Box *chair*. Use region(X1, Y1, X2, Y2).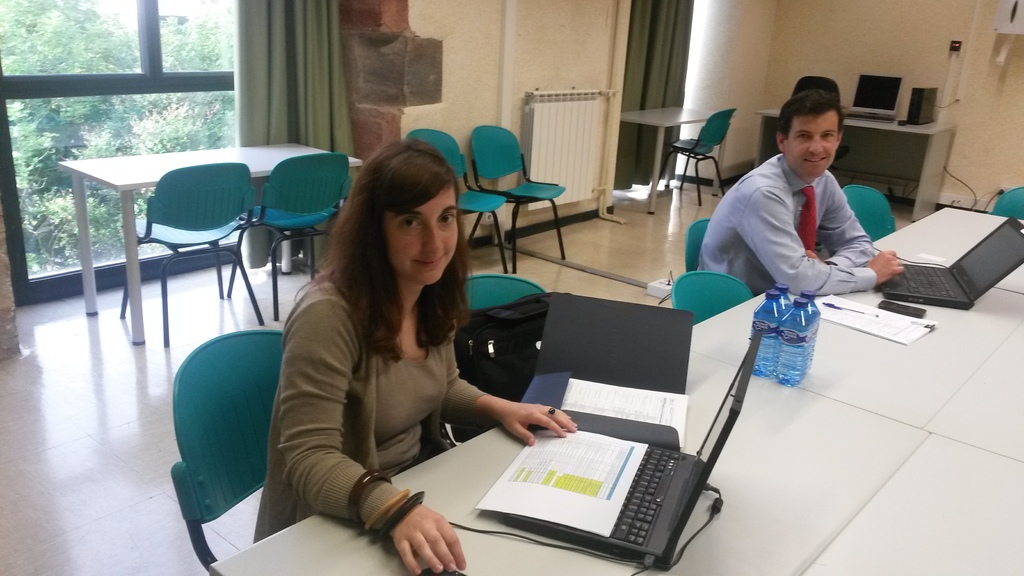
region(668, 268, 756, 330).
